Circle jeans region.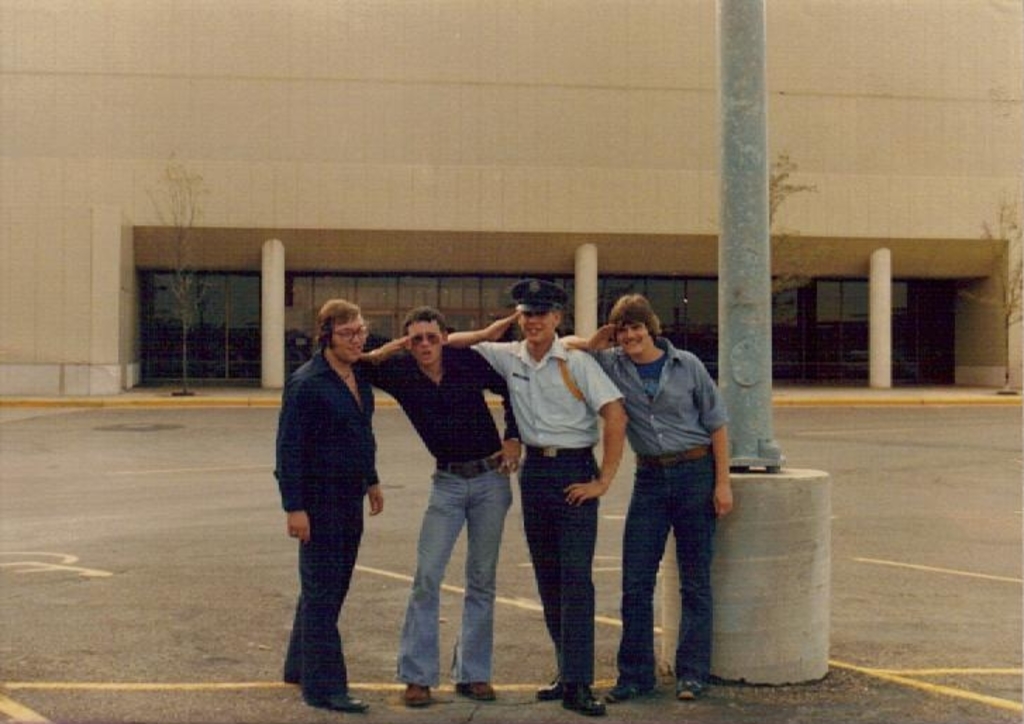
Region: rect(616, 458, 714, 678).
